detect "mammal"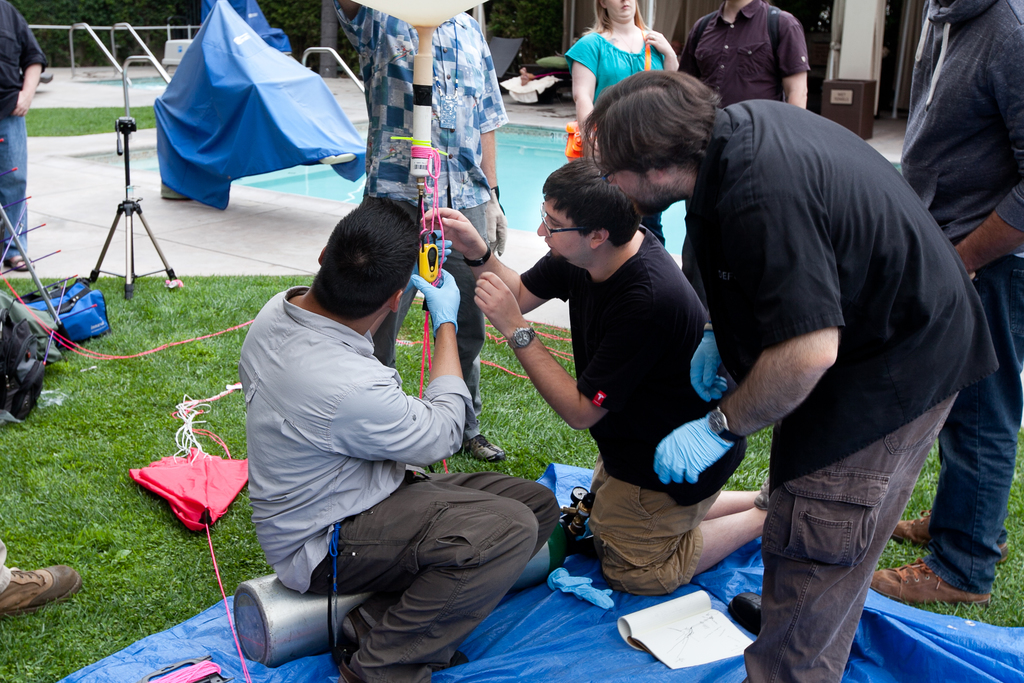
0:3:40:270
